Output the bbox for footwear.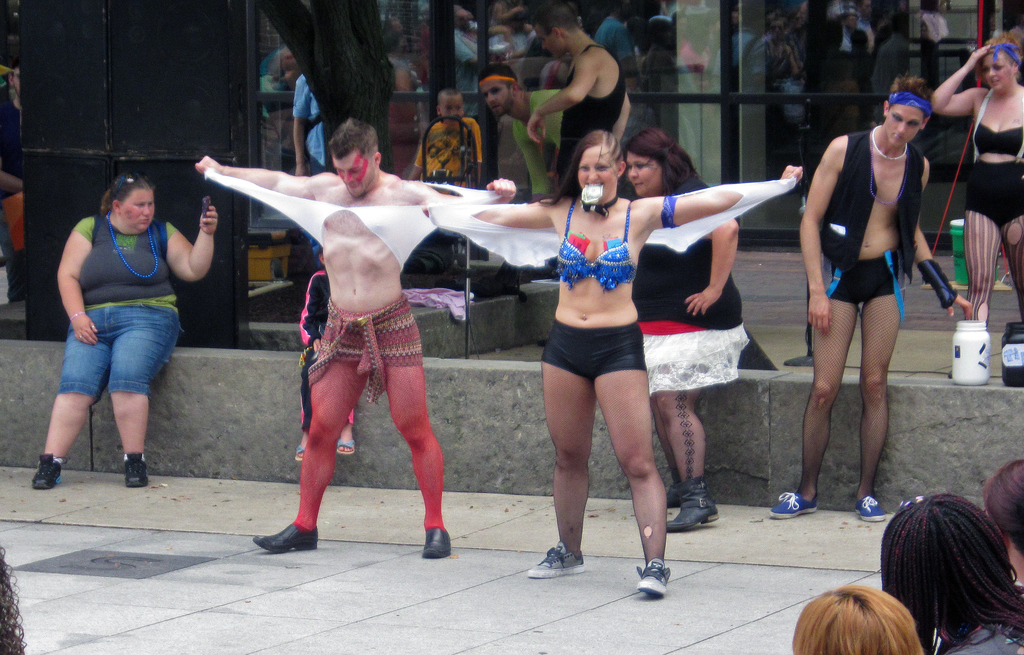
left=523, top=547, right=579, bottom=578.
